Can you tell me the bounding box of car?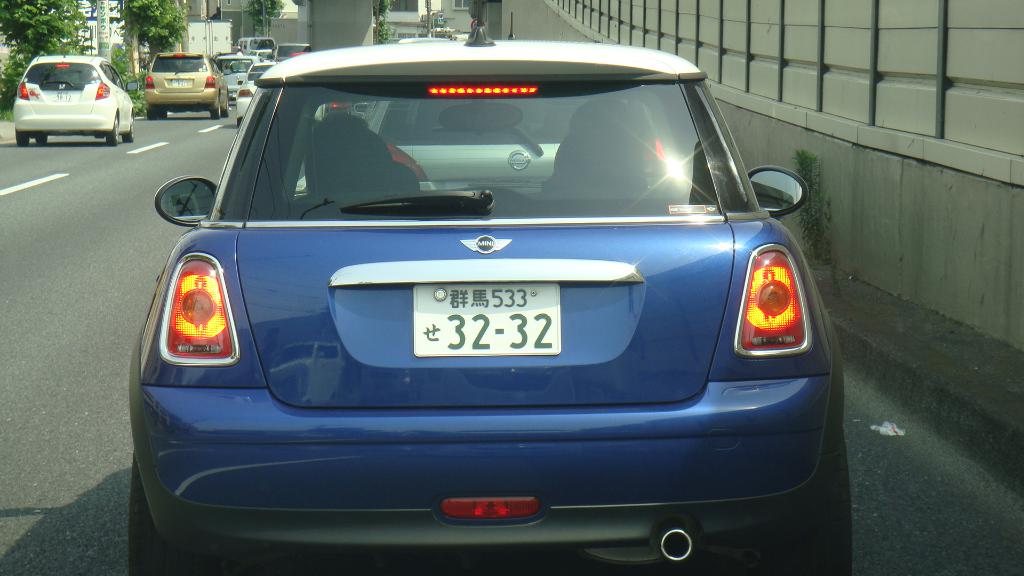
(237, 69, 329, 119).
